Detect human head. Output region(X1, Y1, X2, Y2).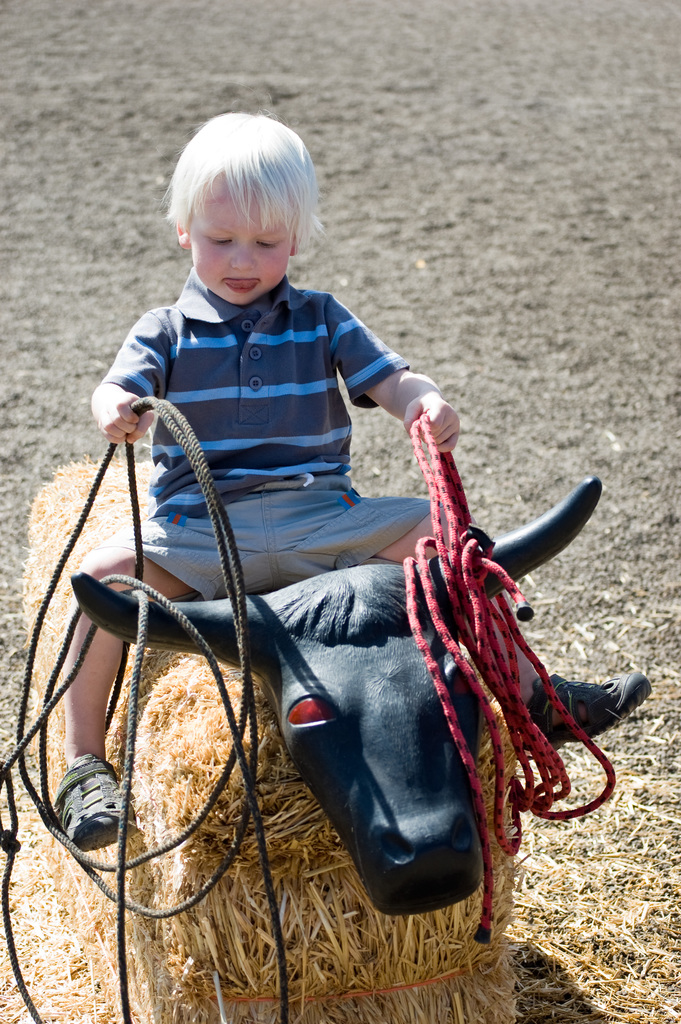
region(164, 111, 315, 303).
